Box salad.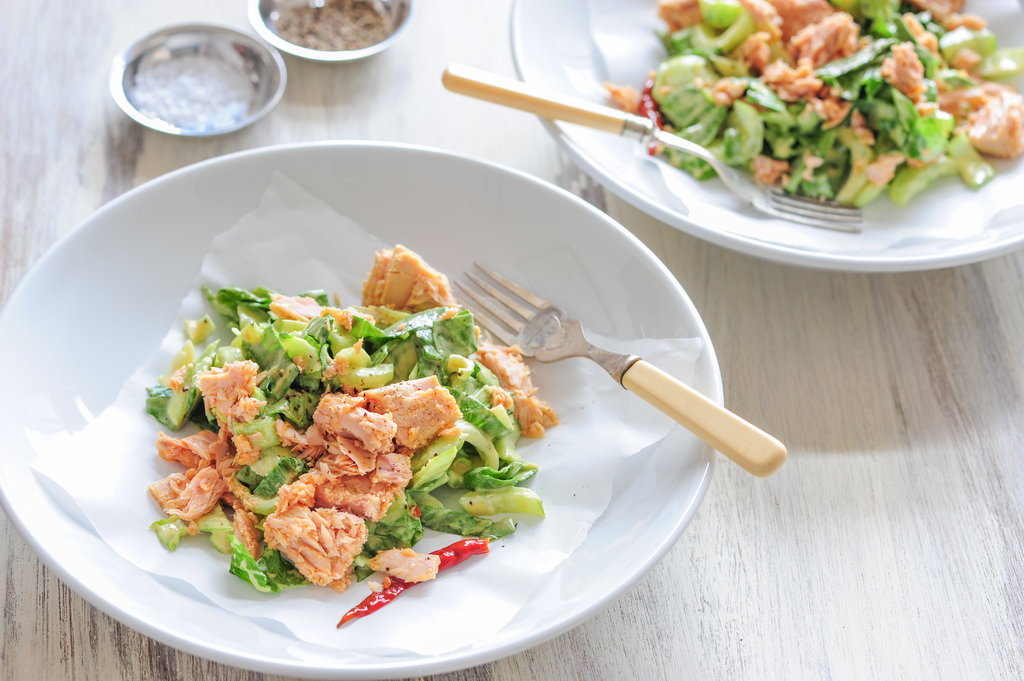
596 0 1023 214.
